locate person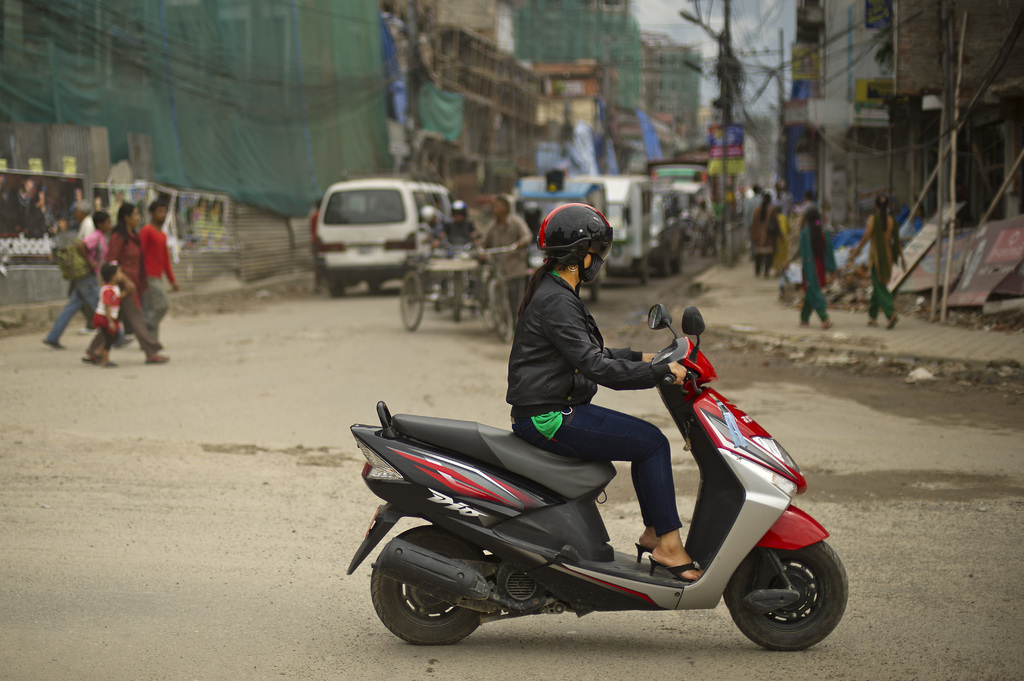
l=424, t=205, r=481, b=310
